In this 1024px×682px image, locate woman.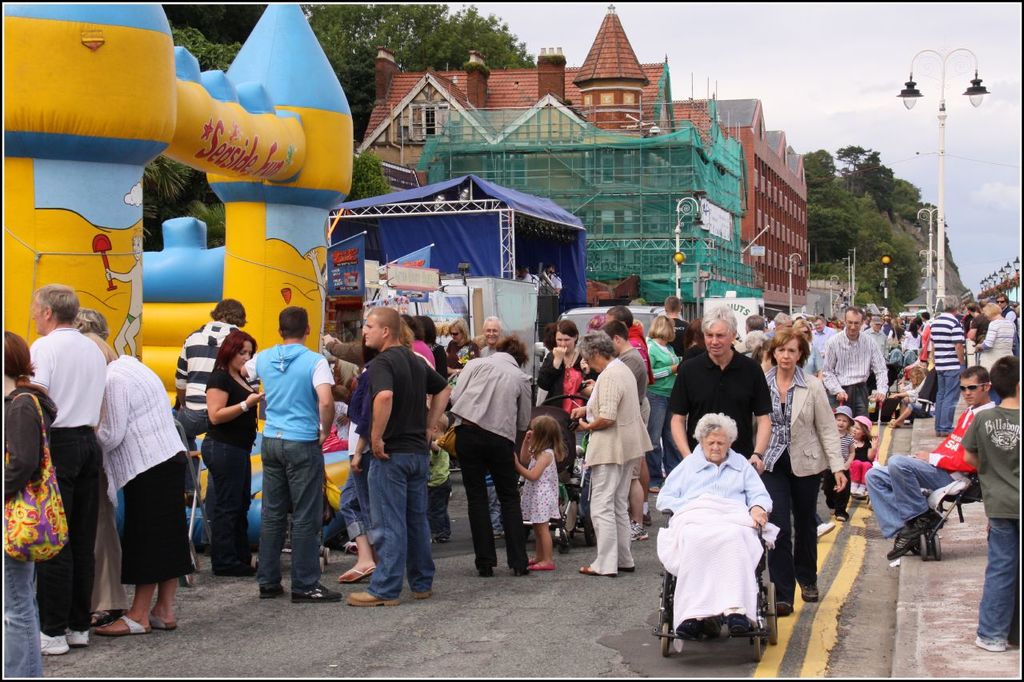
Bounding box: region(976, 299, 1011, 375).
